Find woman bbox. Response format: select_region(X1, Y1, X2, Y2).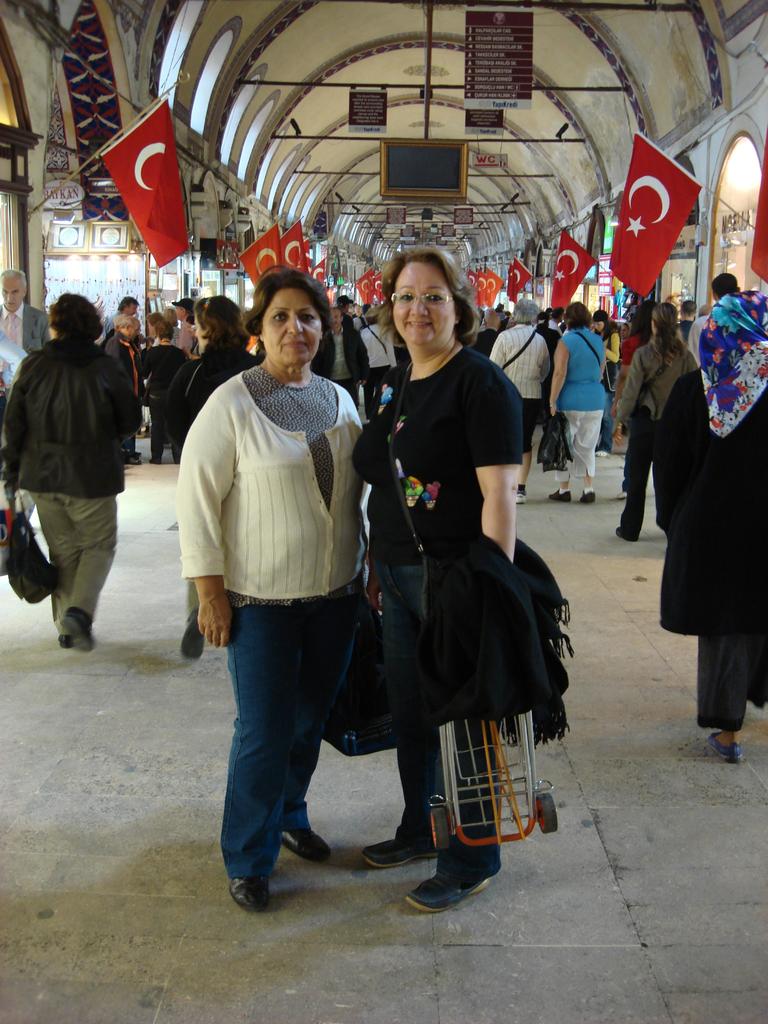
select_region(180, 271, 385, 911).
